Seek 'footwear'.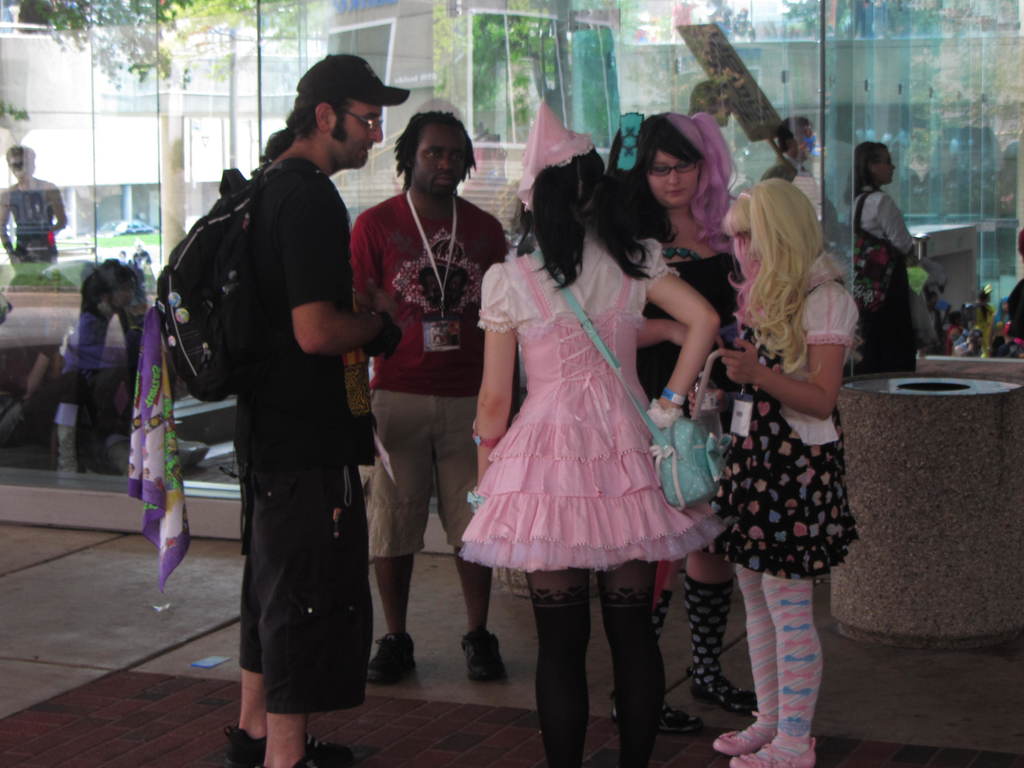
<region>710, 710, 778, 757</region>.
